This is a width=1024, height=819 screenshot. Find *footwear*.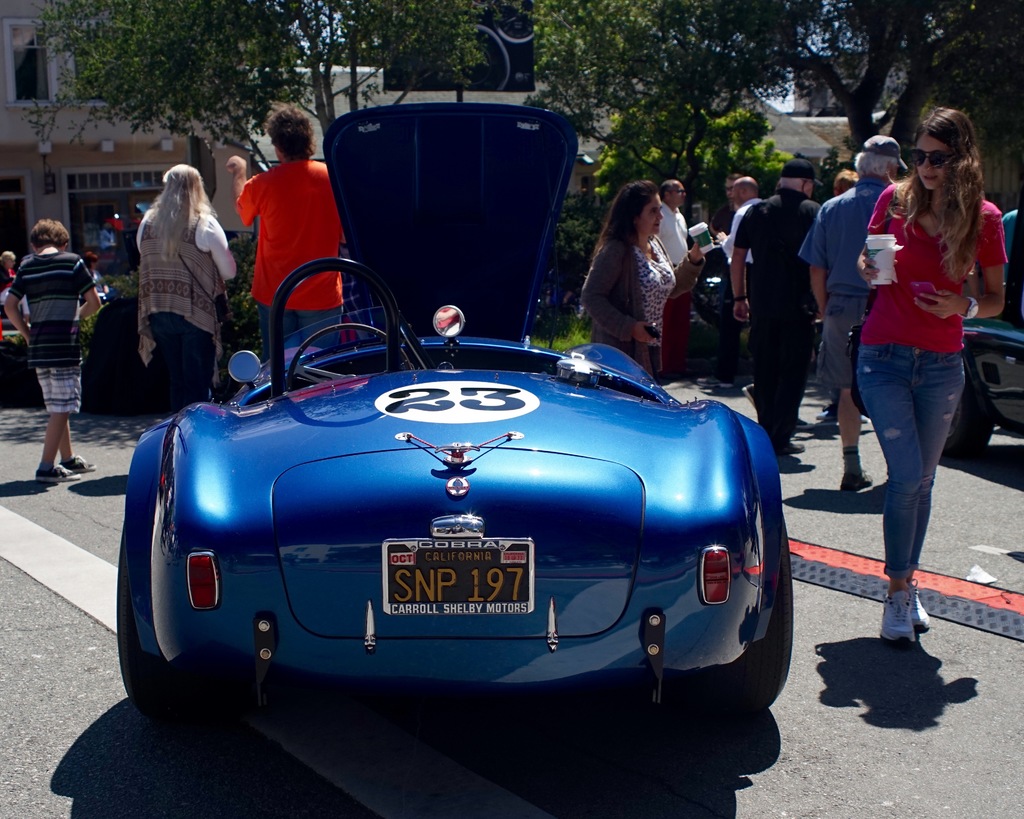
Bounding box: bbox=[742, 379, 758, 408].
